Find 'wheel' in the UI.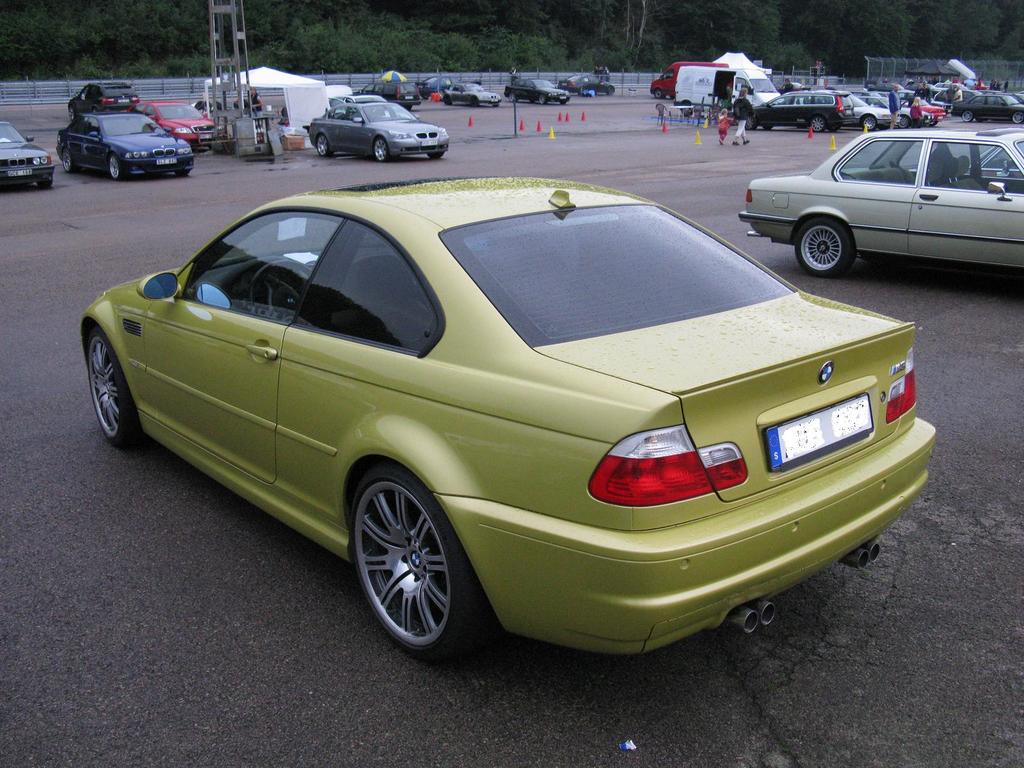
UI element at bbox=(1013, 114, 1022, 122).
